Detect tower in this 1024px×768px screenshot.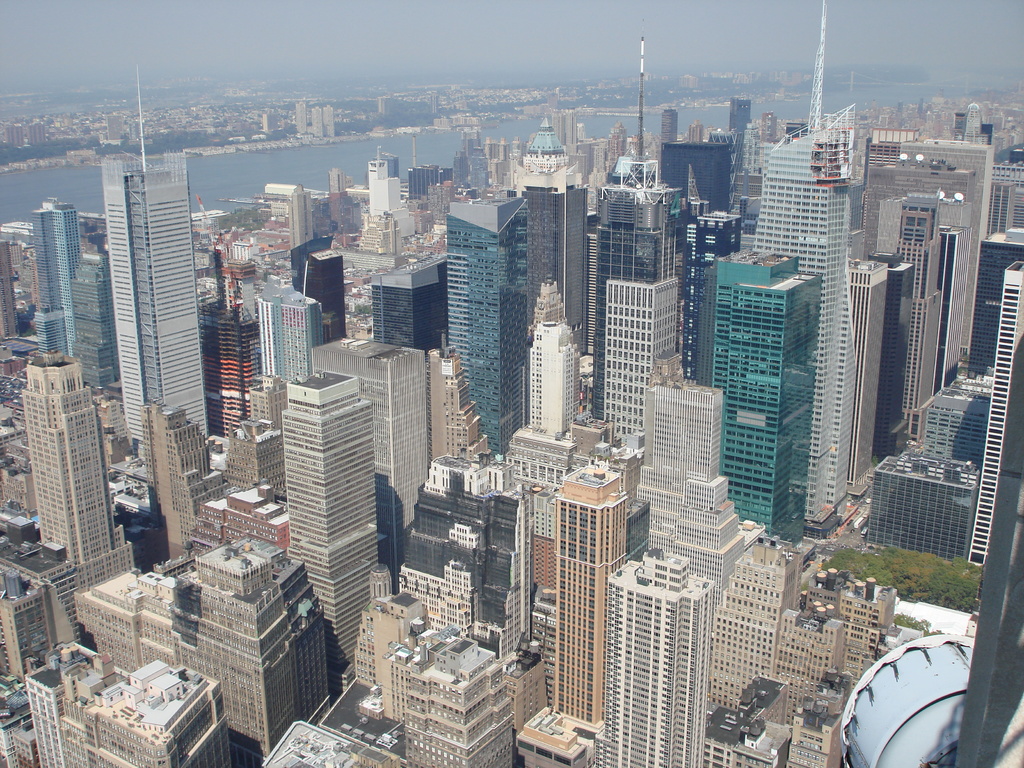
Detection: {"left": 866, "top": 248, "right": 918, "bottom": 461}.
